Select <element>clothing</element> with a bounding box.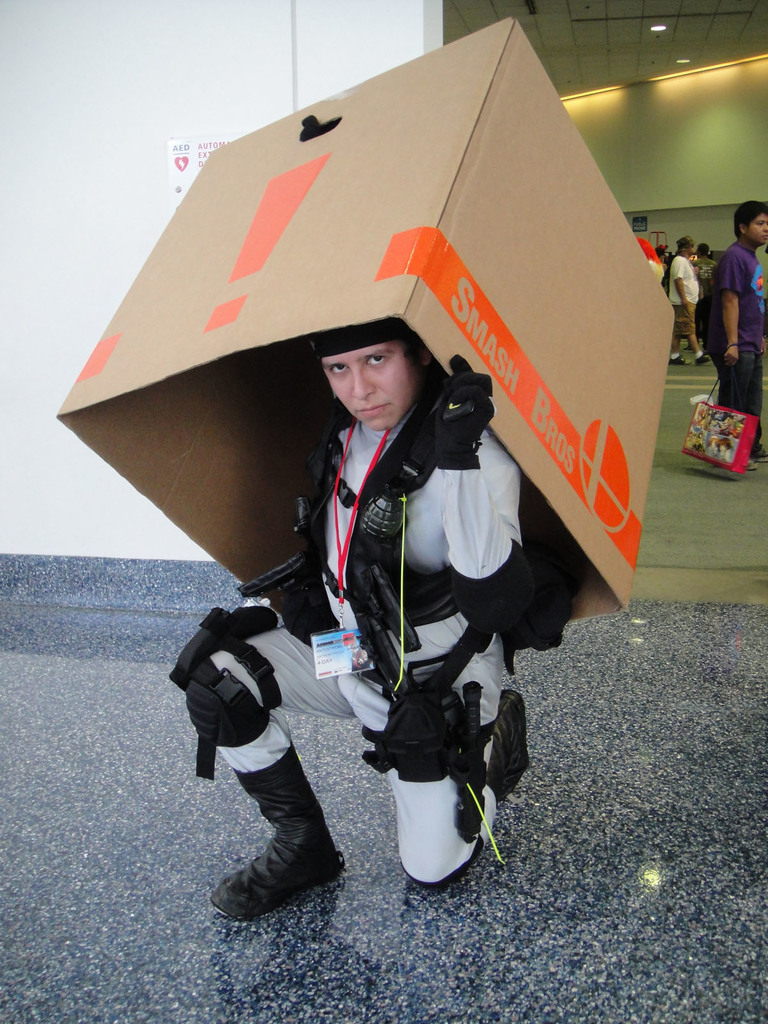
select_region(167, 378, 550, 888).
